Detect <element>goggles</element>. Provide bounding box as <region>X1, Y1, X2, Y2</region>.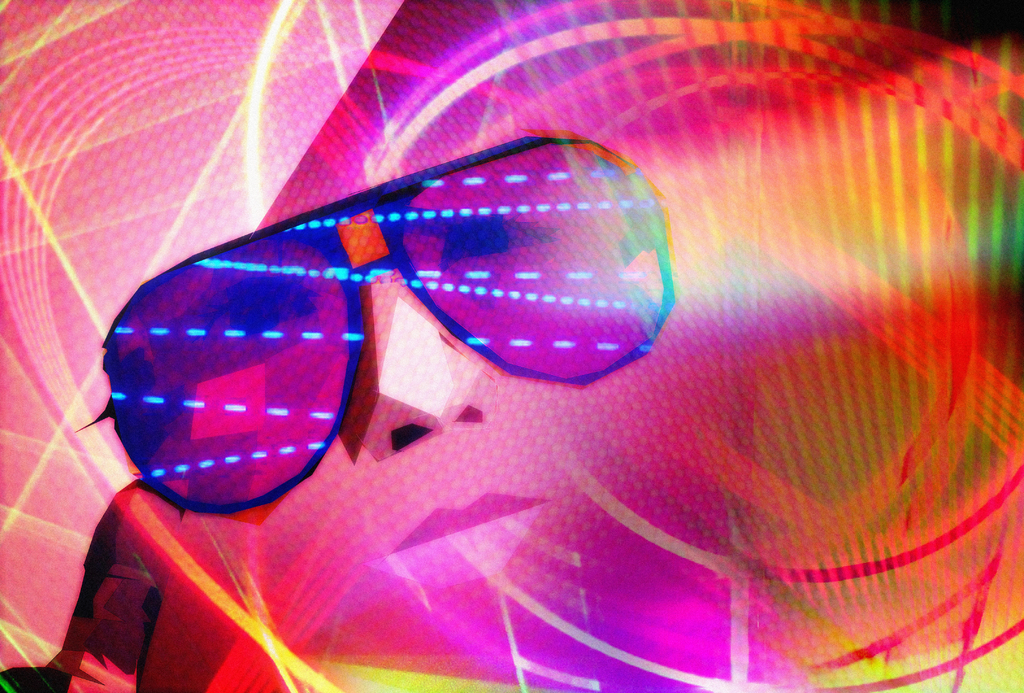
<region>90, 99, 756, 533</region>.
